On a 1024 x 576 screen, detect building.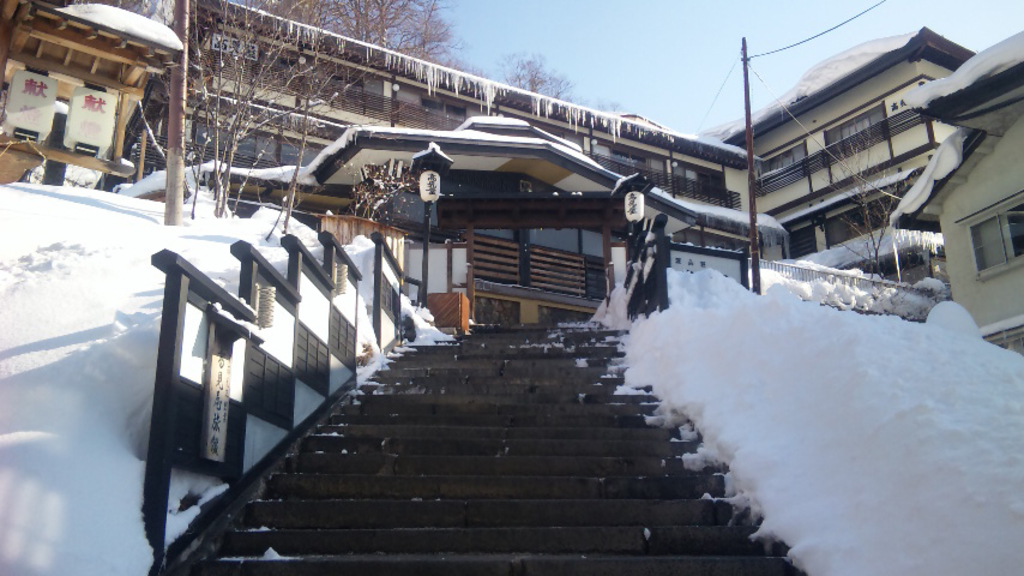
rect(0, 0, 186, 190).
